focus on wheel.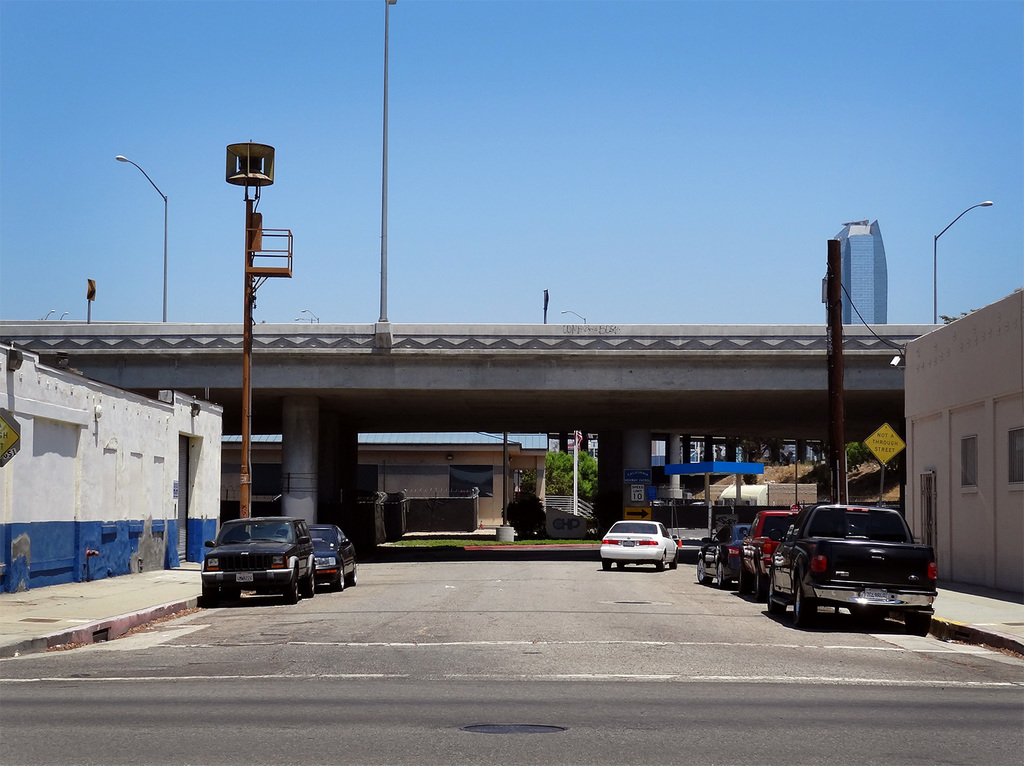
Focused at 713/557/729/591.
